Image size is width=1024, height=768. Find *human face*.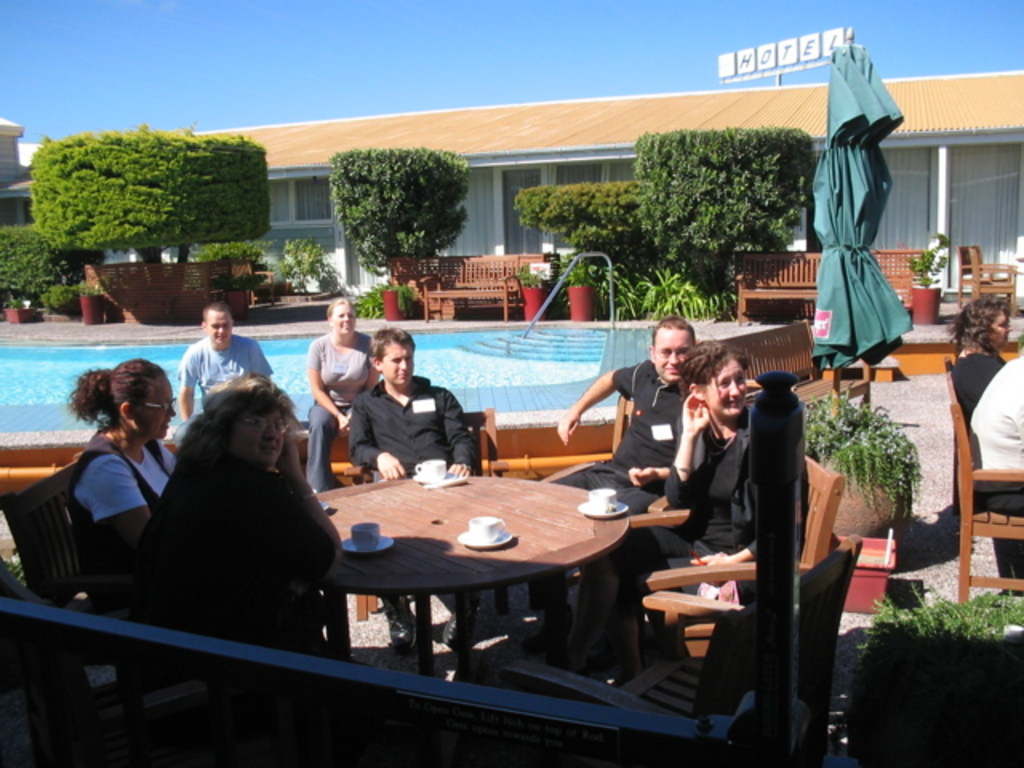
(left=379, top=344, right=413, bottom=384).
